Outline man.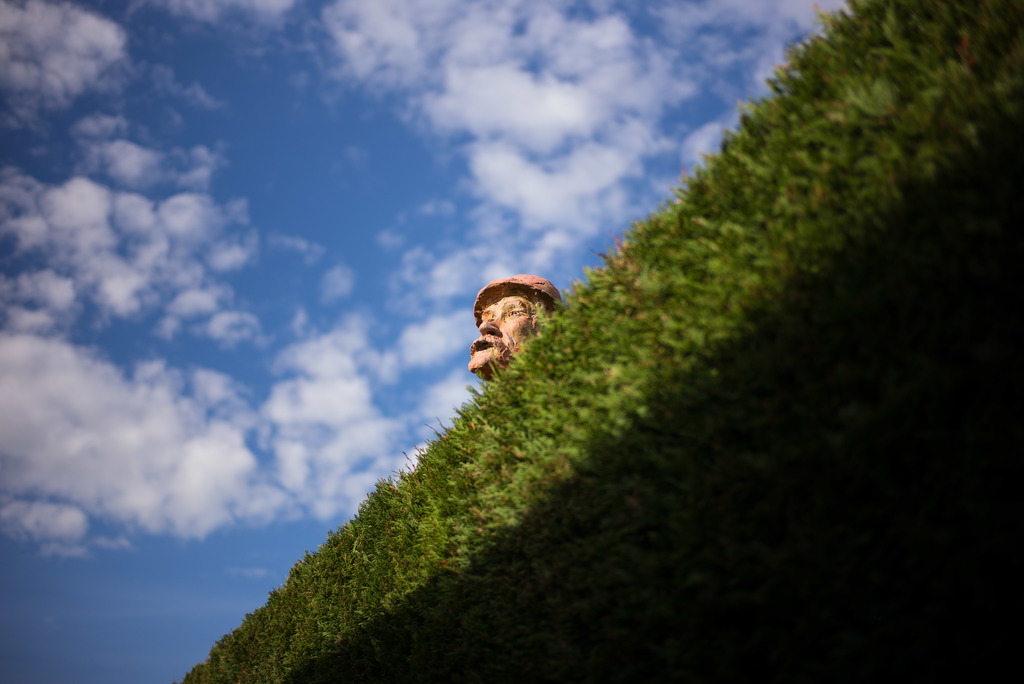
Outline: {"x1": 465, "y1": 270, "x2": 566, "y2": 382}.
